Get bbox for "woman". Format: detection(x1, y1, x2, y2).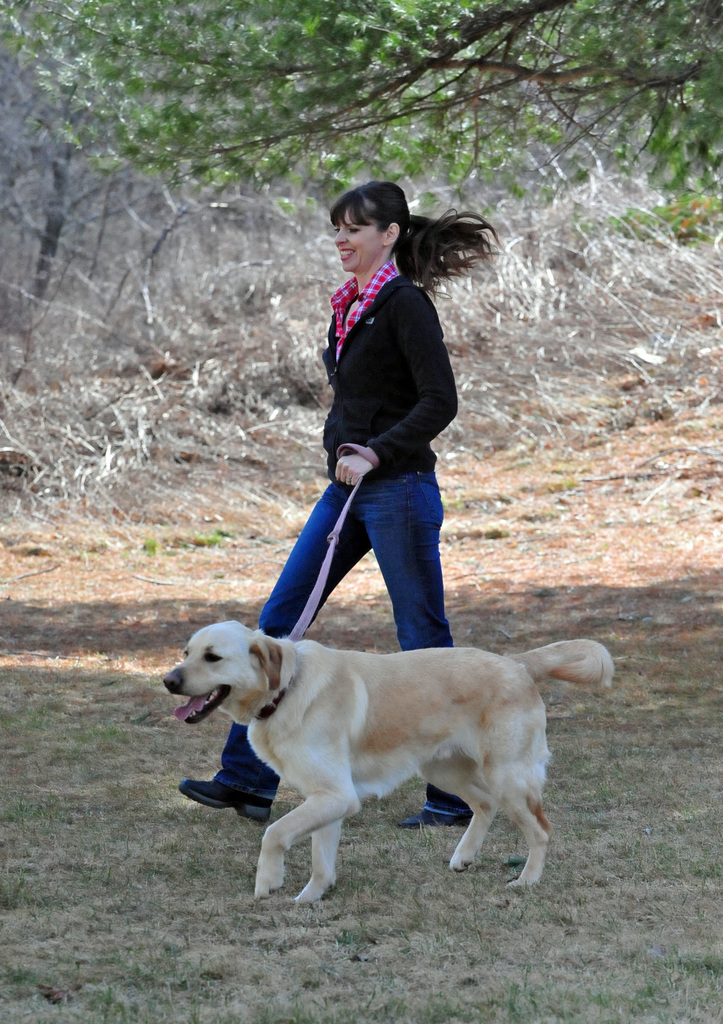
detection(205, 162, 546, 762).
